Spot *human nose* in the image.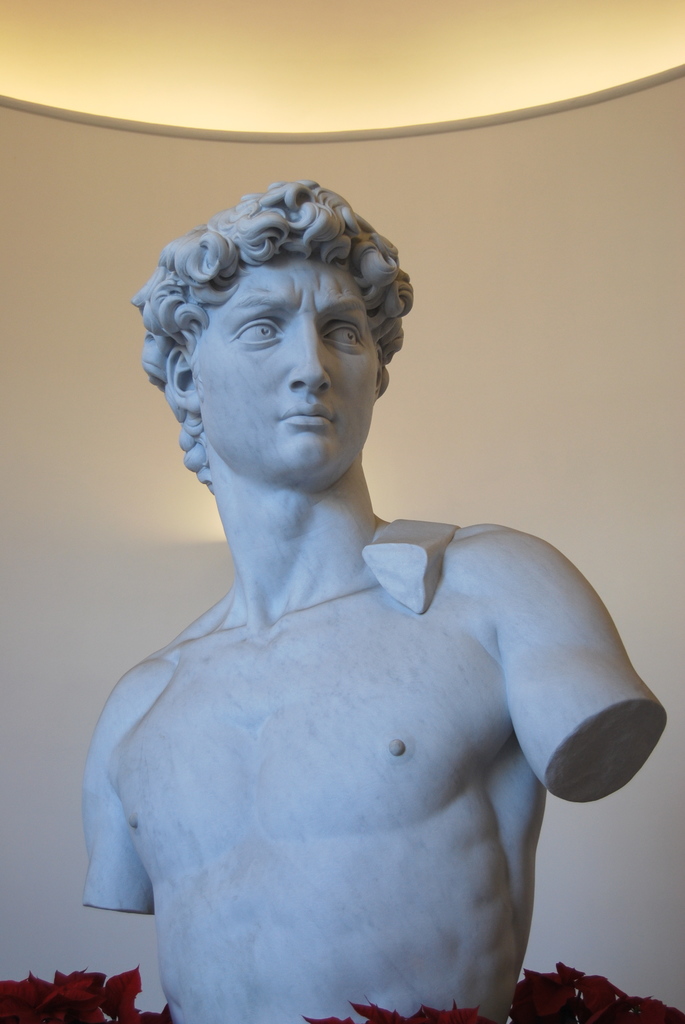
*human nose* found at BBox(276, 316, 335, 397).
